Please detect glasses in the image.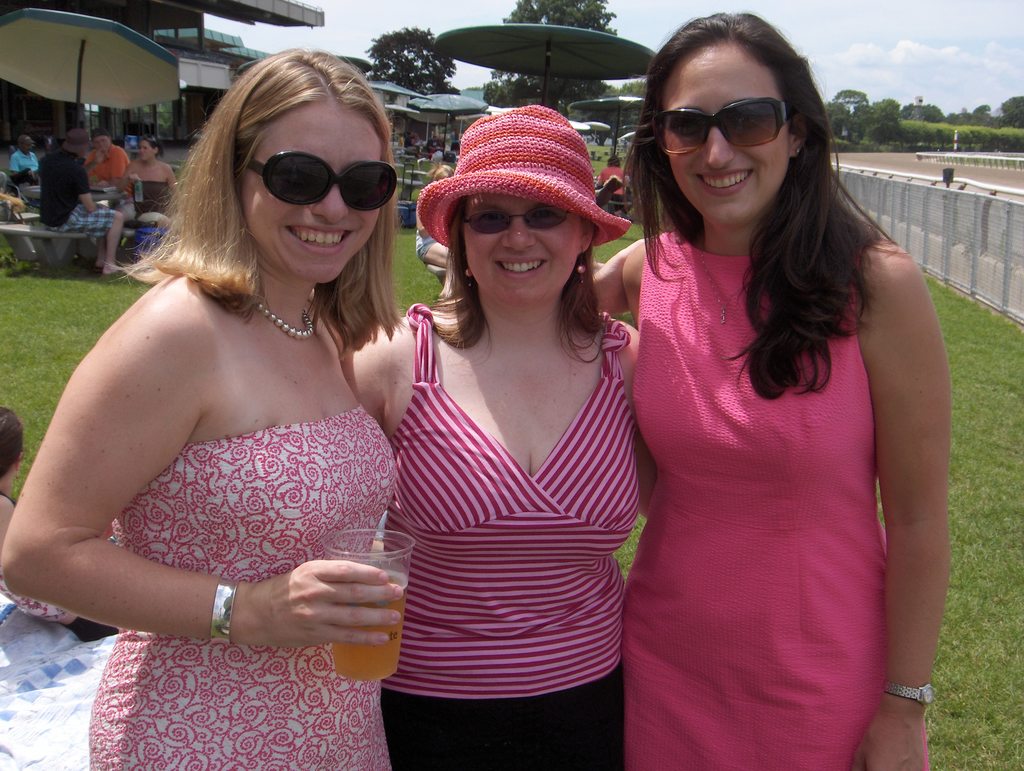
460 193 571 239.
